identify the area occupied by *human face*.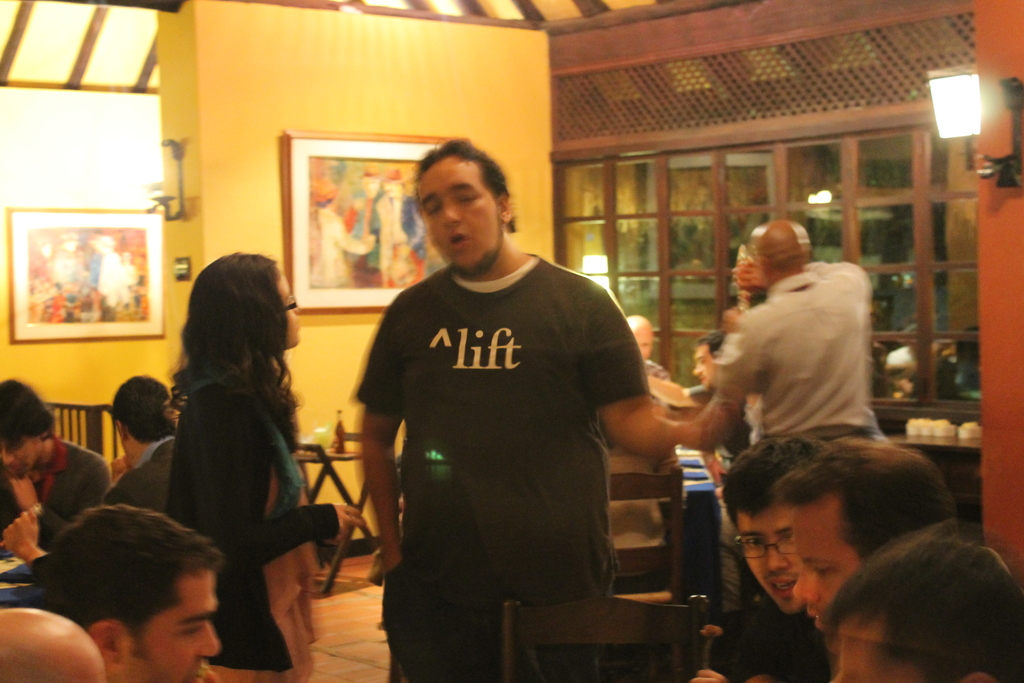
Area: bbox=[274, 272, 301, 346].
